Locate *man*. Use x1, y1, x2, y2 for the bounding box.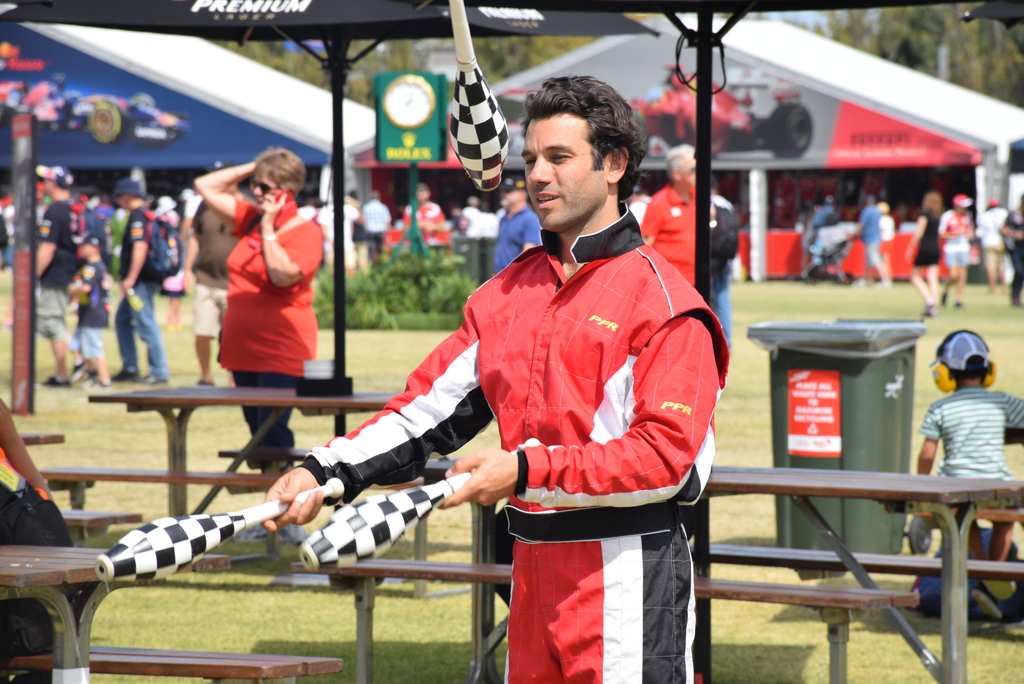
182, 154, 264, 386.
